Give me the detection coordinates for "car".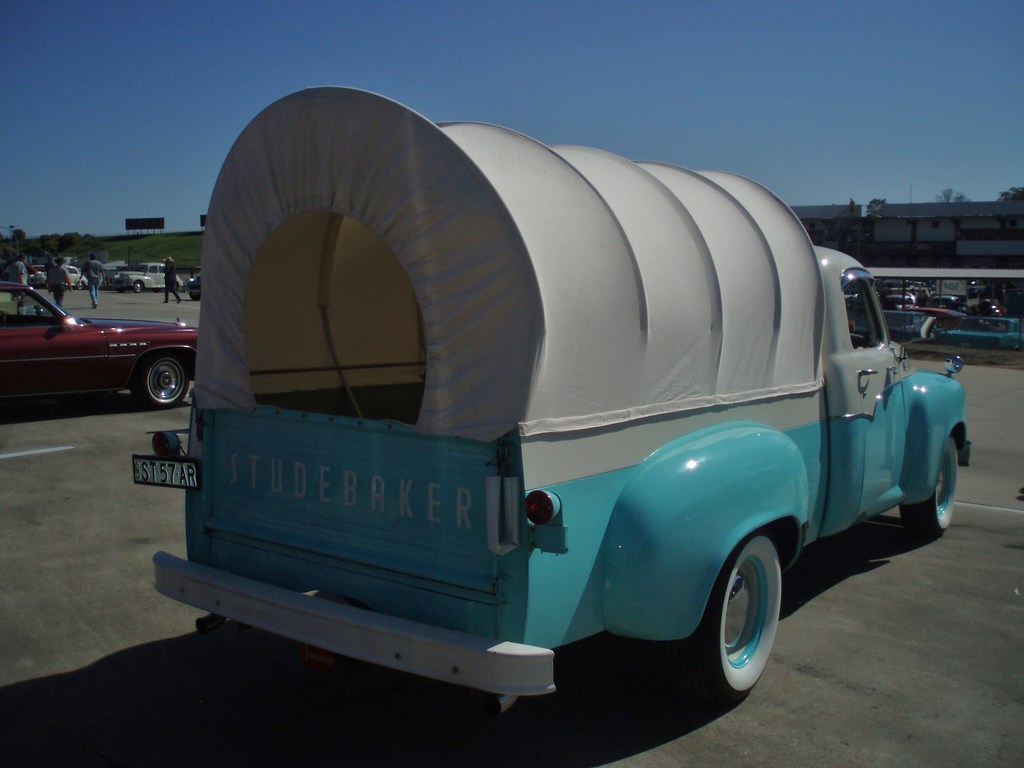
x1=188, y1=273, x2=201, y2=301.
